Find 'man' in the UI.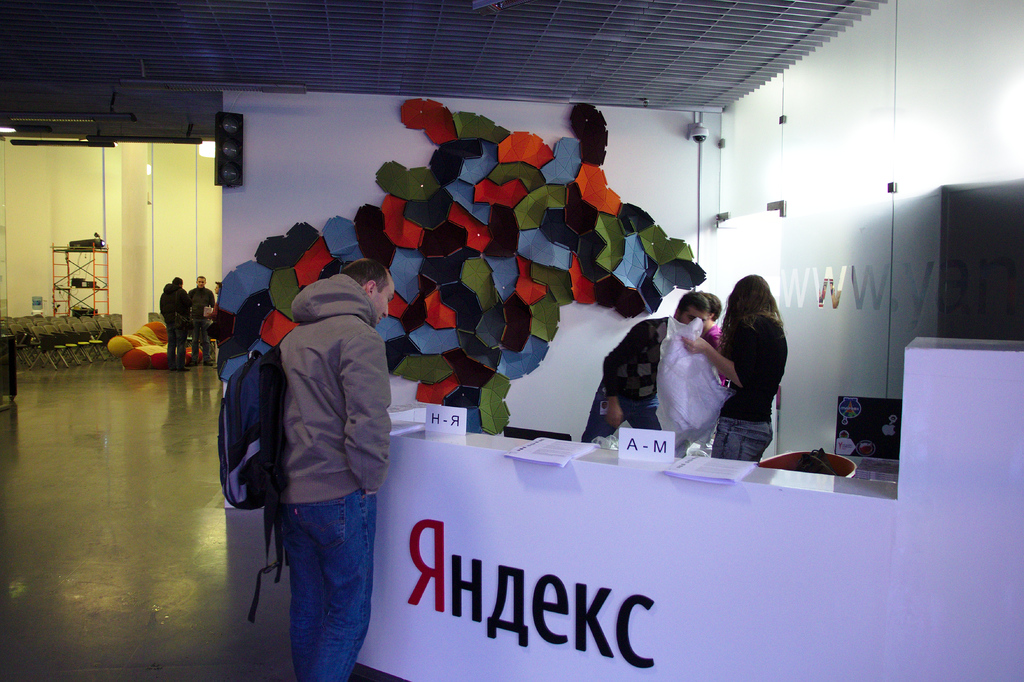
UI element at [210,279,234,384].
